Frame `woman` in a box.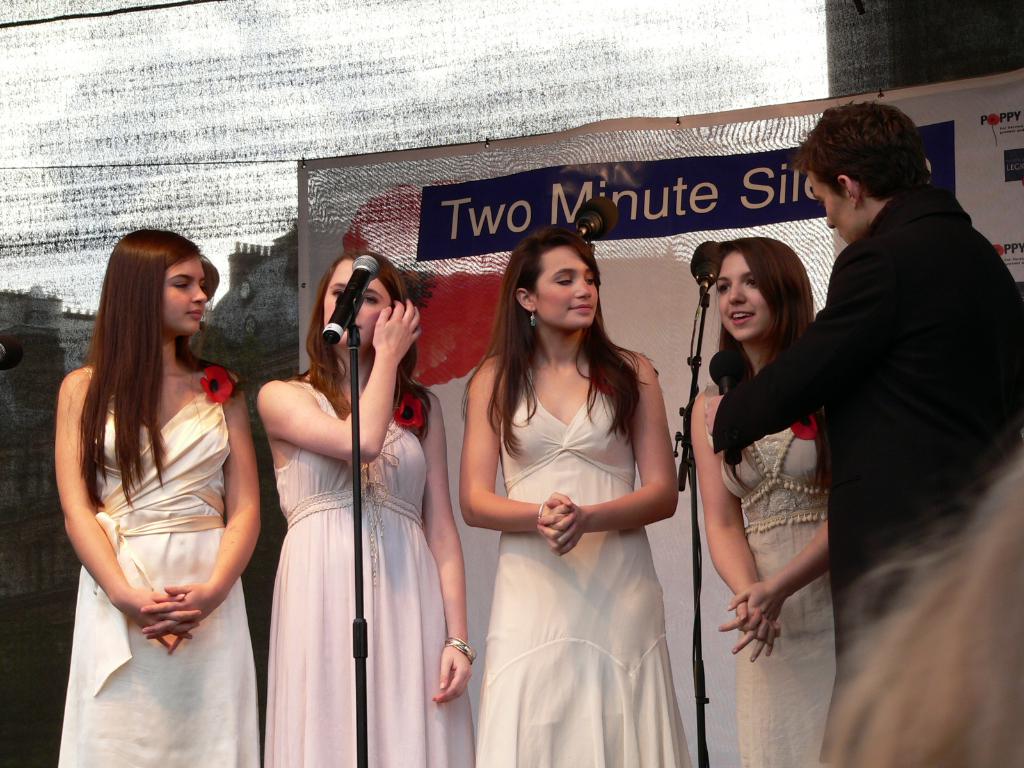
x1=432, y1=212, x2=699, y2=755.
